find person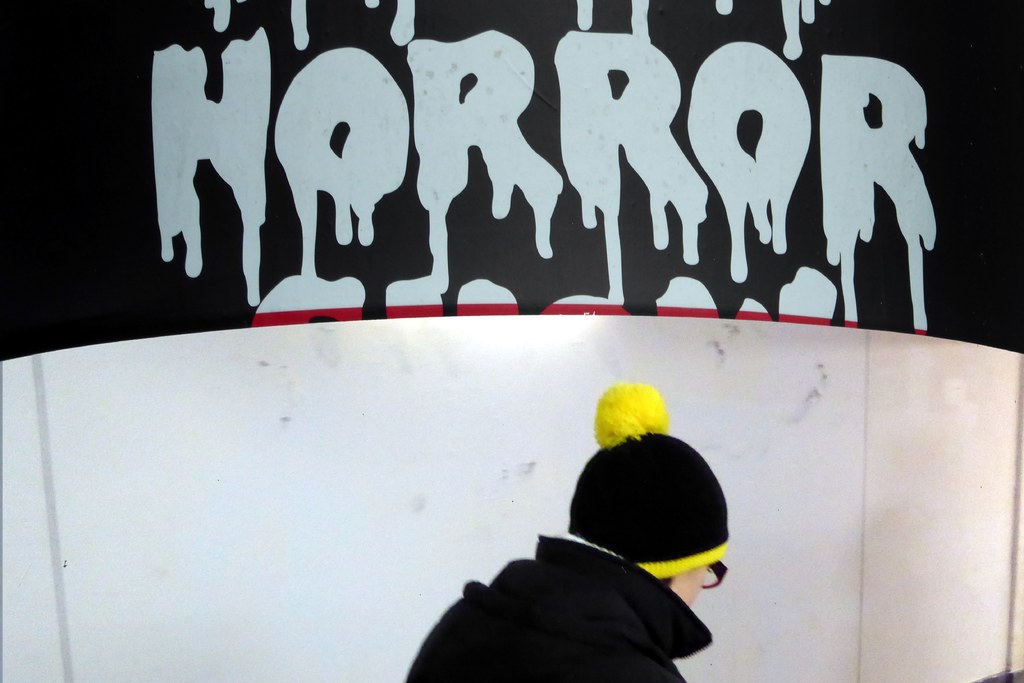
crop(406, 381, 729, 682)
